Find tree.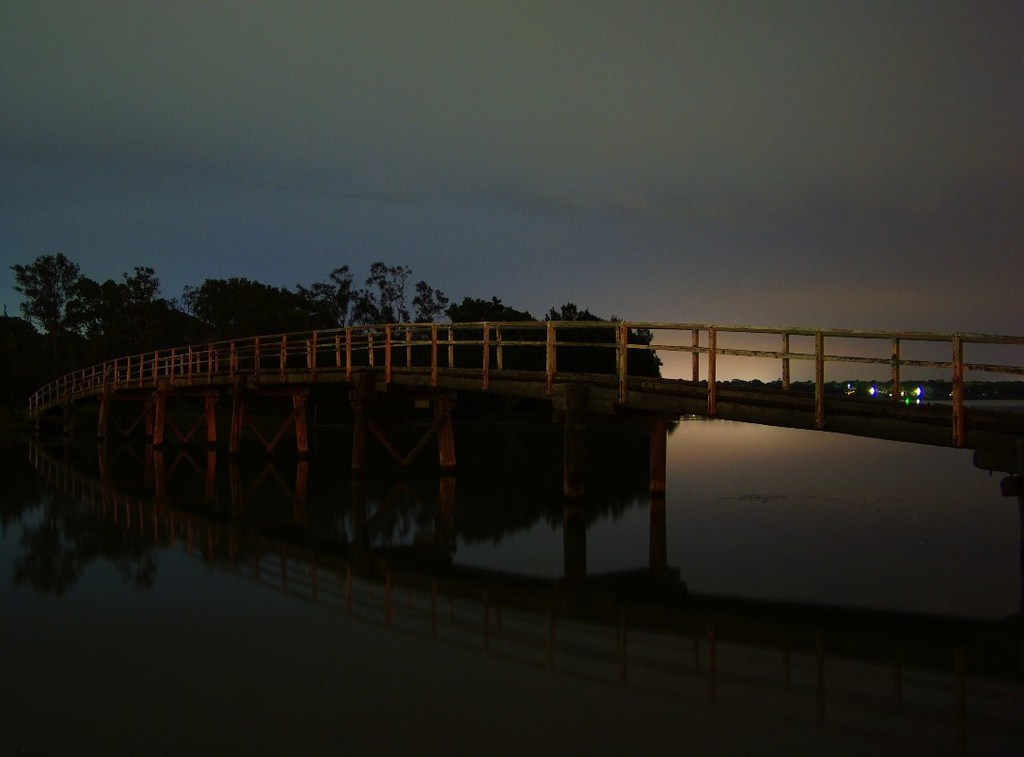
173,281,204,324.
